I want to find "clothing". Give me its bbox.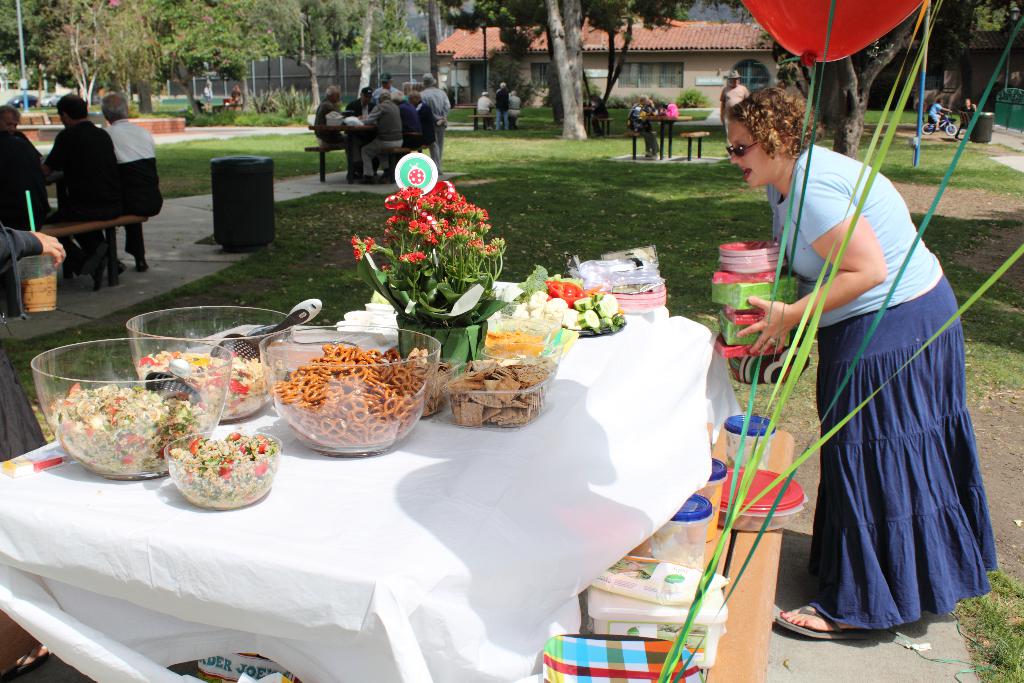
locate(413, 103, 433, 150).
